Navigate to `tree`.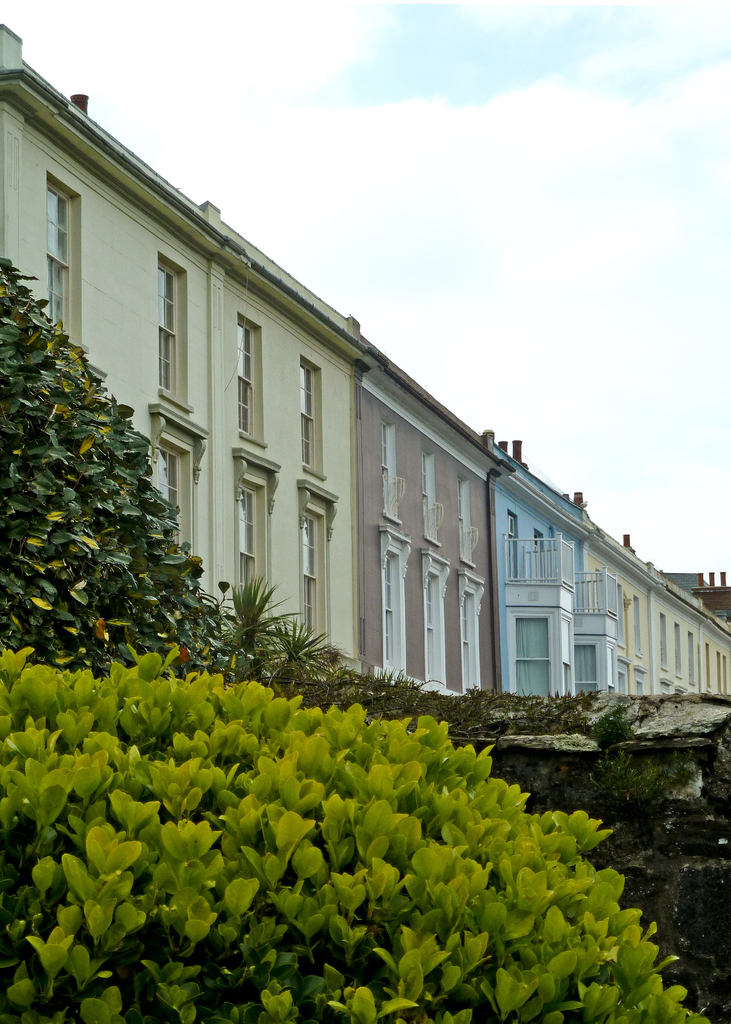
Navigation target: bbox=(208, 573, 301, 680).
